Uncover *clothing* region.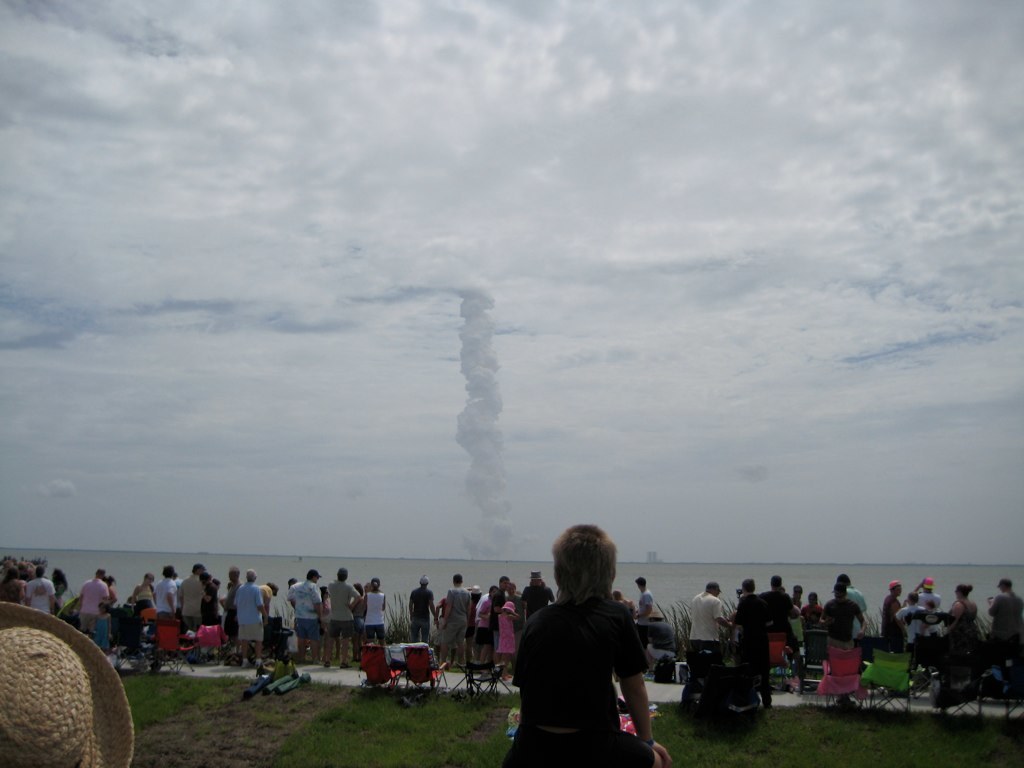
Uncovered: [935, 595, 974, 641].
